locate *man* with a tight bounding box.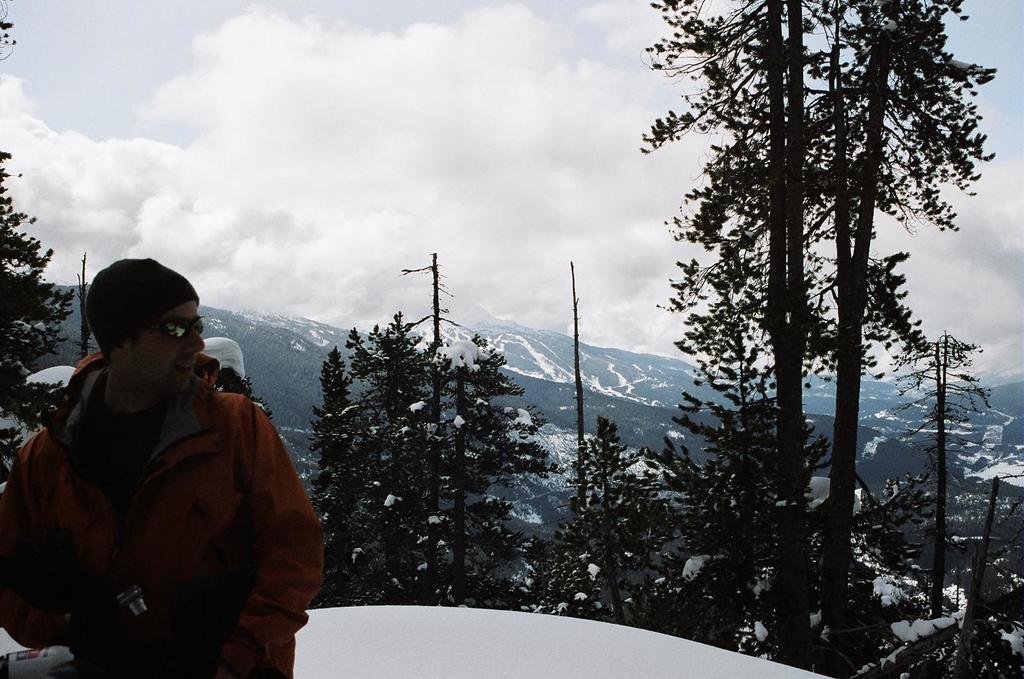
[10, 261, 311, 678].
